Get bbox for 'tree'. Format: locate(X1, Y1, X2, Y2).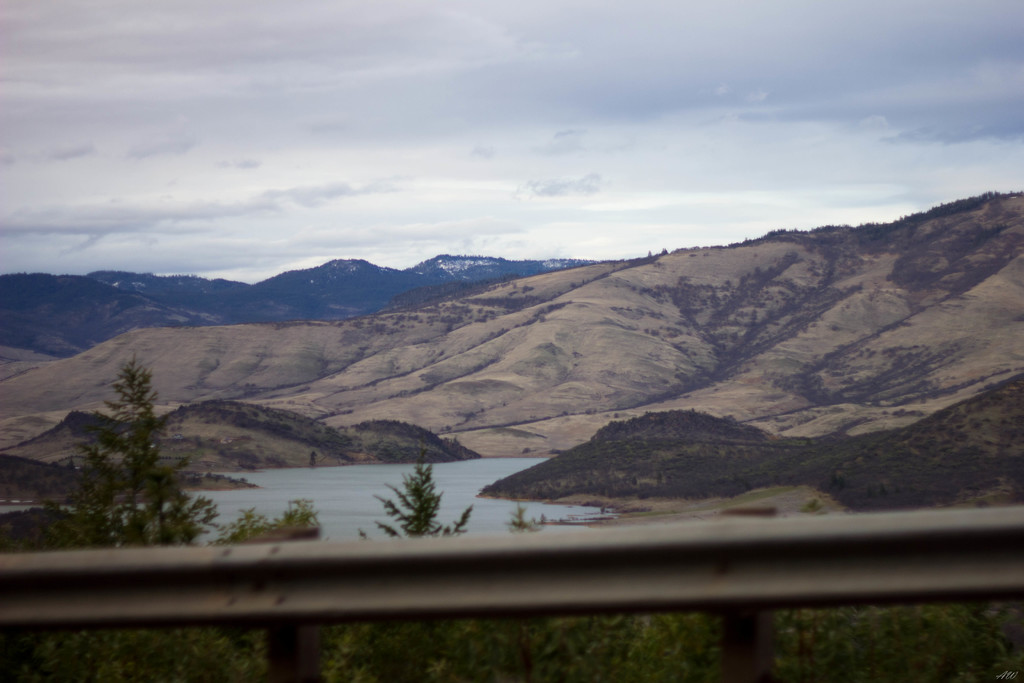
locate(18, 349, 215, 539).
